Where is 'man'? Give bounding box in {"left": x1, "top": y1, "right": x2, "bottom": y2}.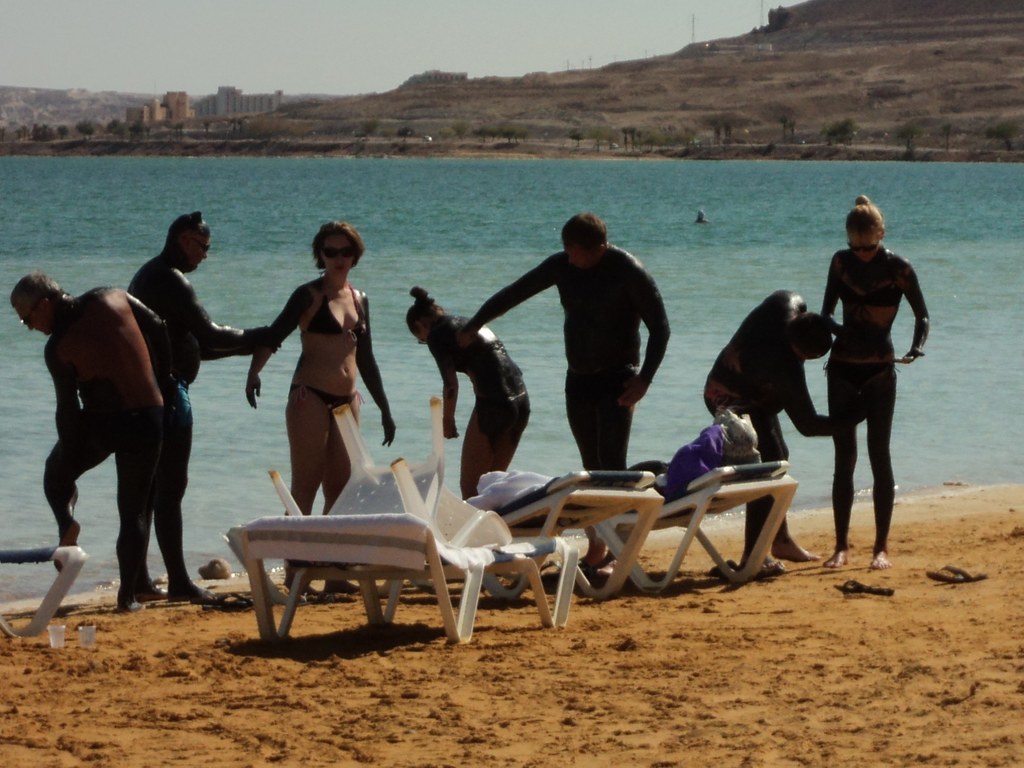
{"left": 9, "top": 268, "right": 185, "bottom": 607}.
